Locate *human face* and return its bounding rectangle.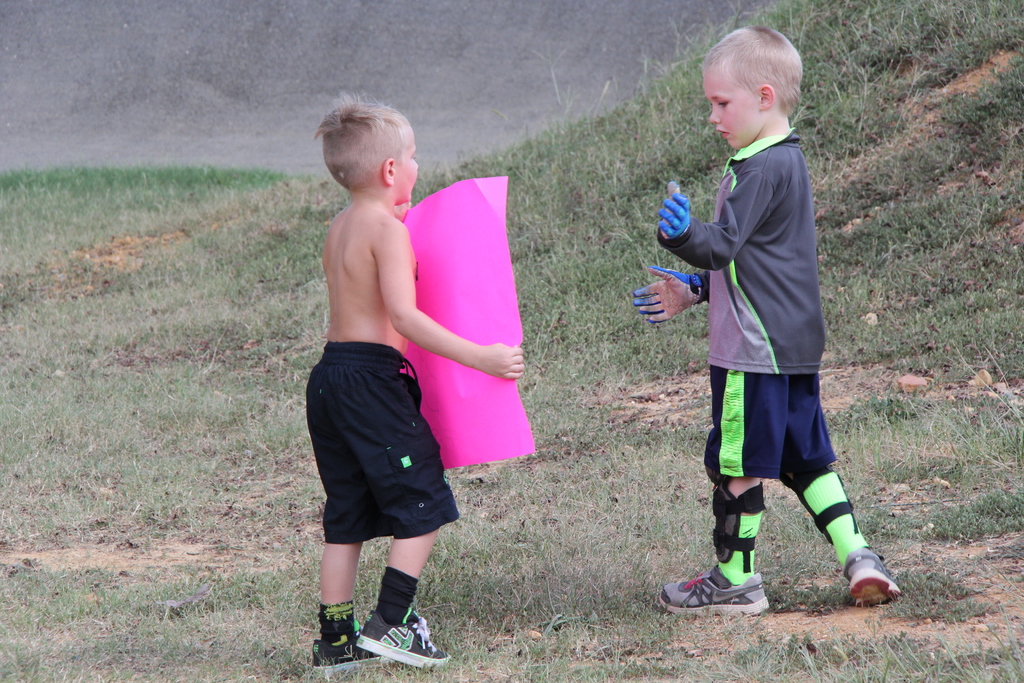
l=703, t=72, r=765, b=151.
